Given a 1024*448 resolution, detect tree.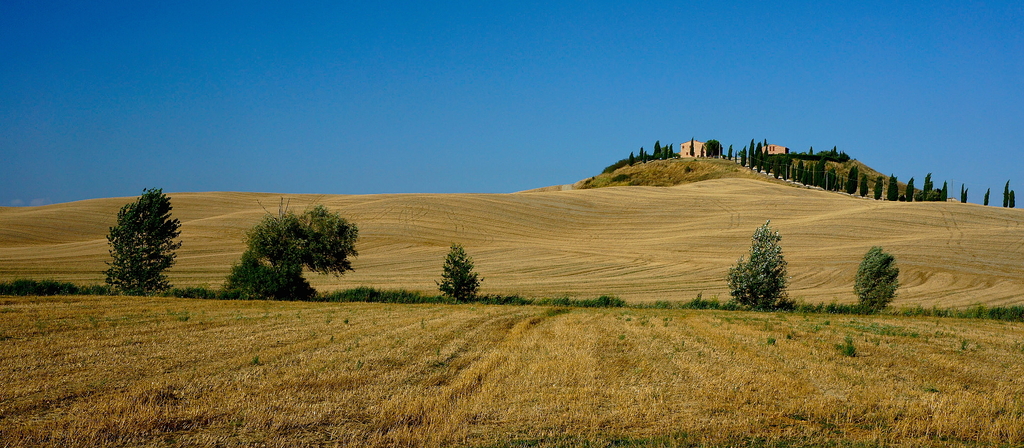
(829, 145, 837, 157).
